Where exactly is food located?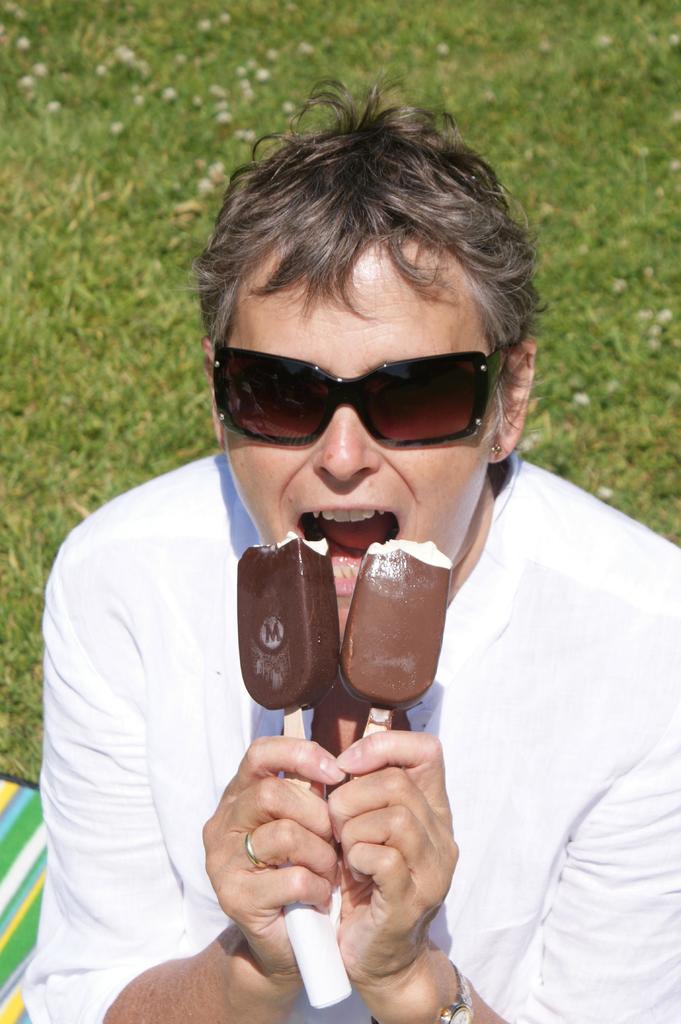
Its bounding box is {"x1": 226, "y1": 529, "x2": 336, "y2": 717}.
